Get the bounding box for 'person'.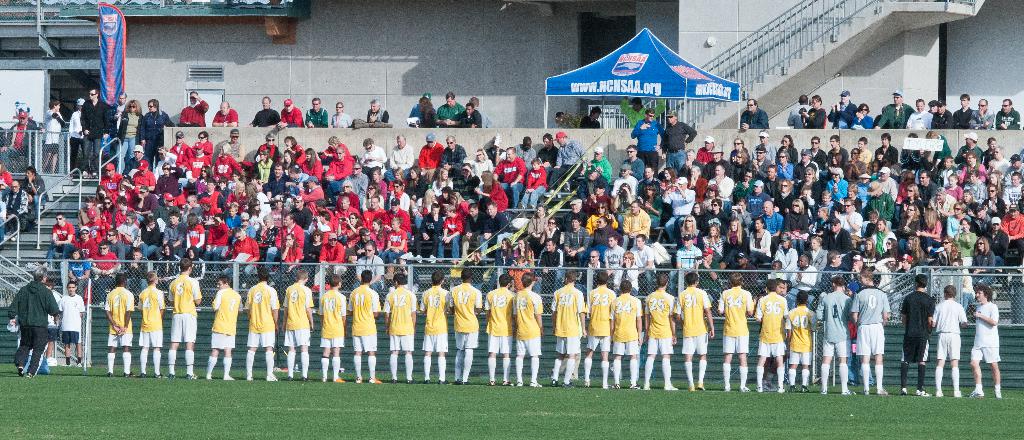
749,133,774,165.
